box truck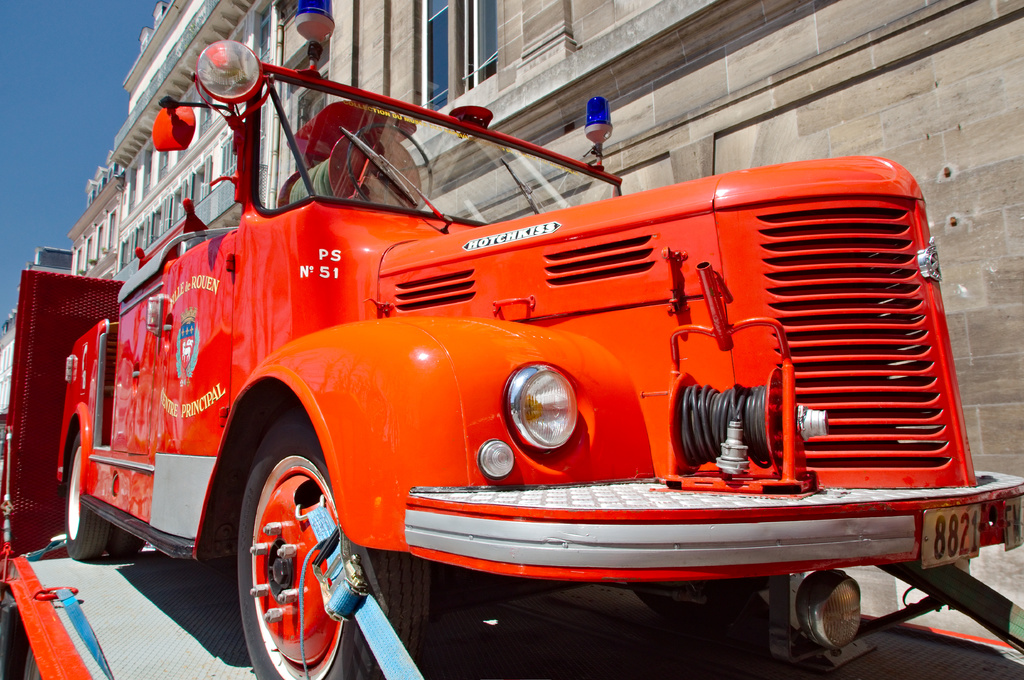
detection(14, 12, 1023, 674)
